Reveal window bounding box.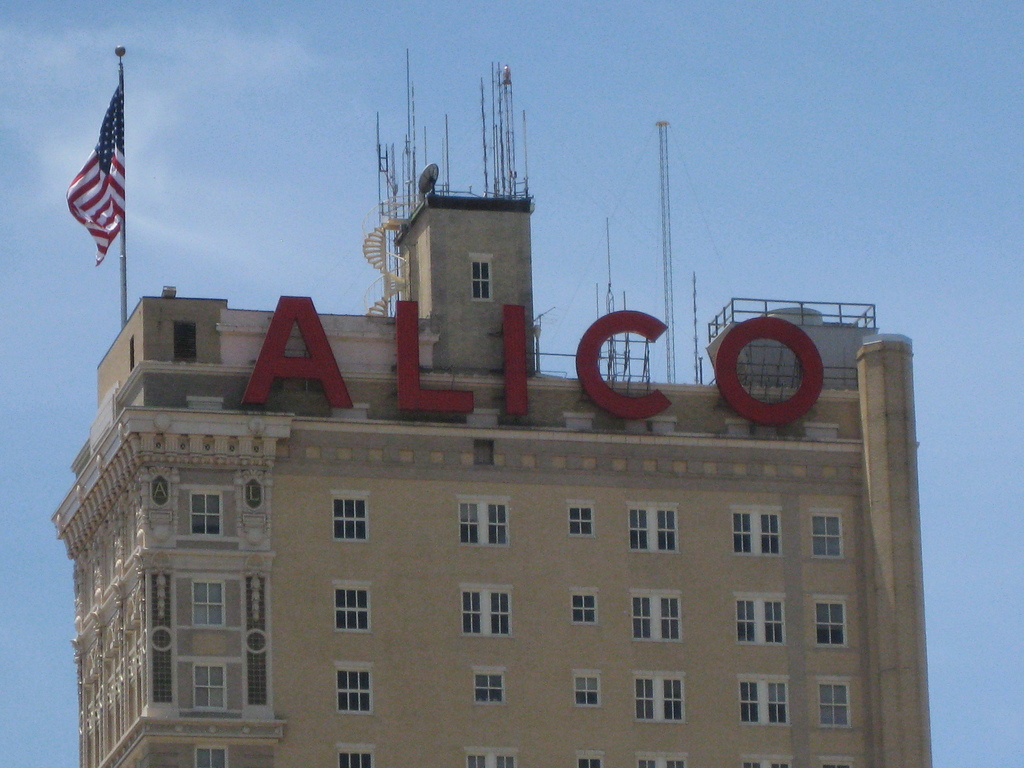
Revealed: [187, 487, 225, 538].
